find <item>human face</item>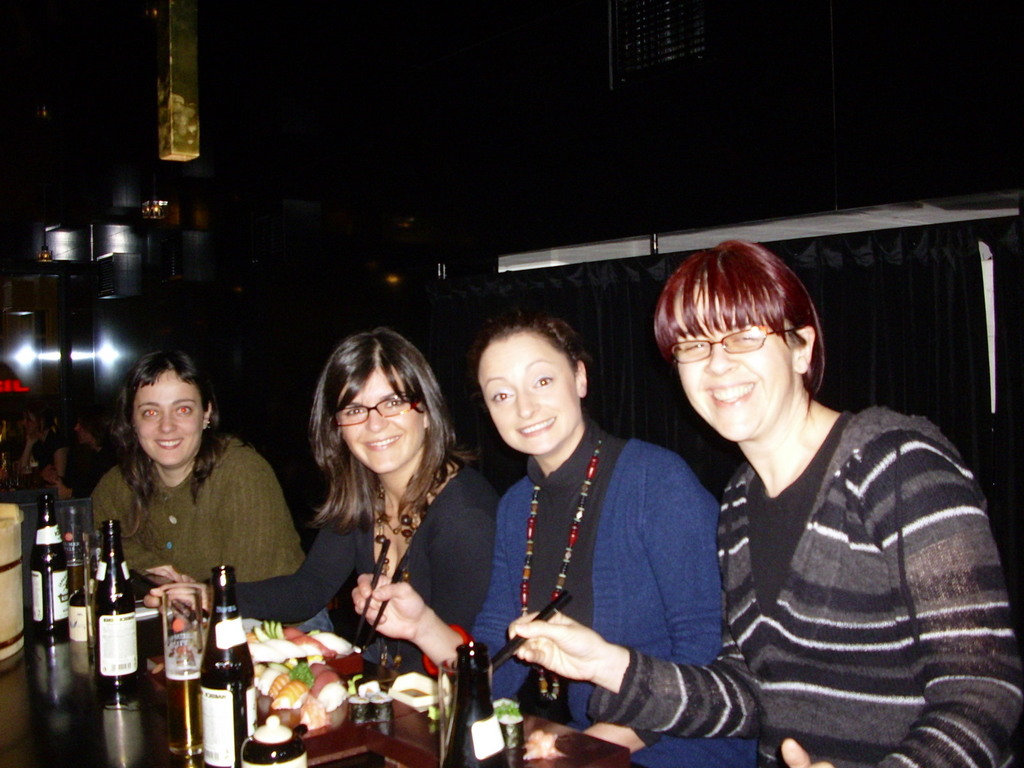
[139,372,202,465]
